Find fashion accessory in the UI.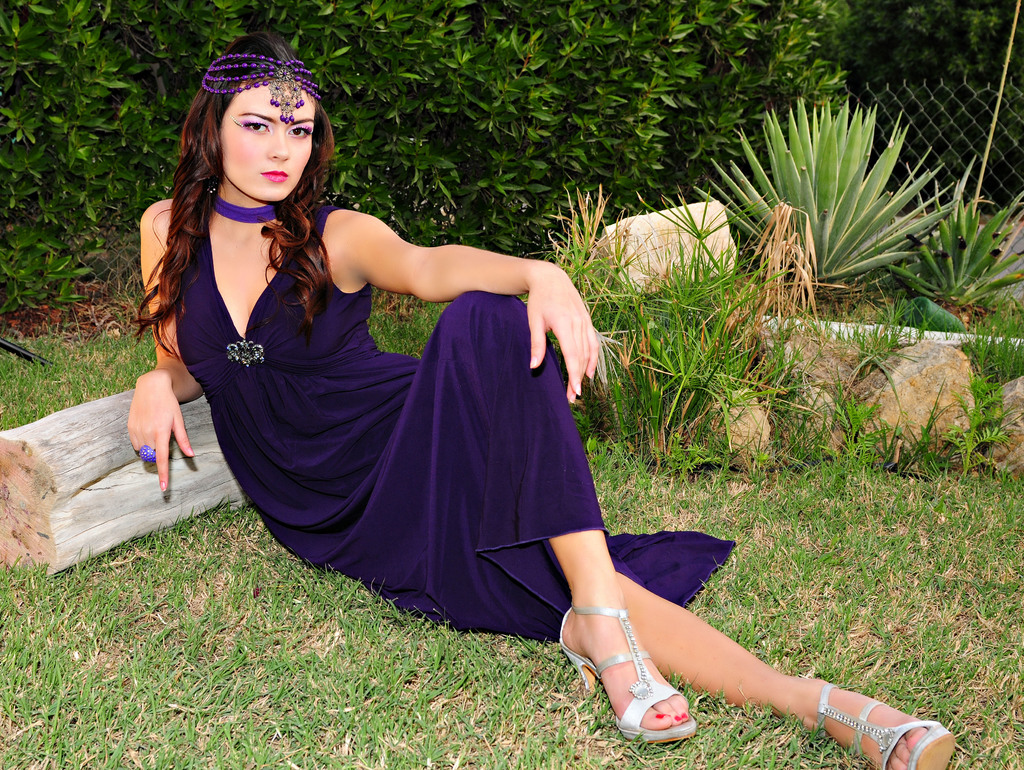
UI element at locate(198, 55, 324, 127).
